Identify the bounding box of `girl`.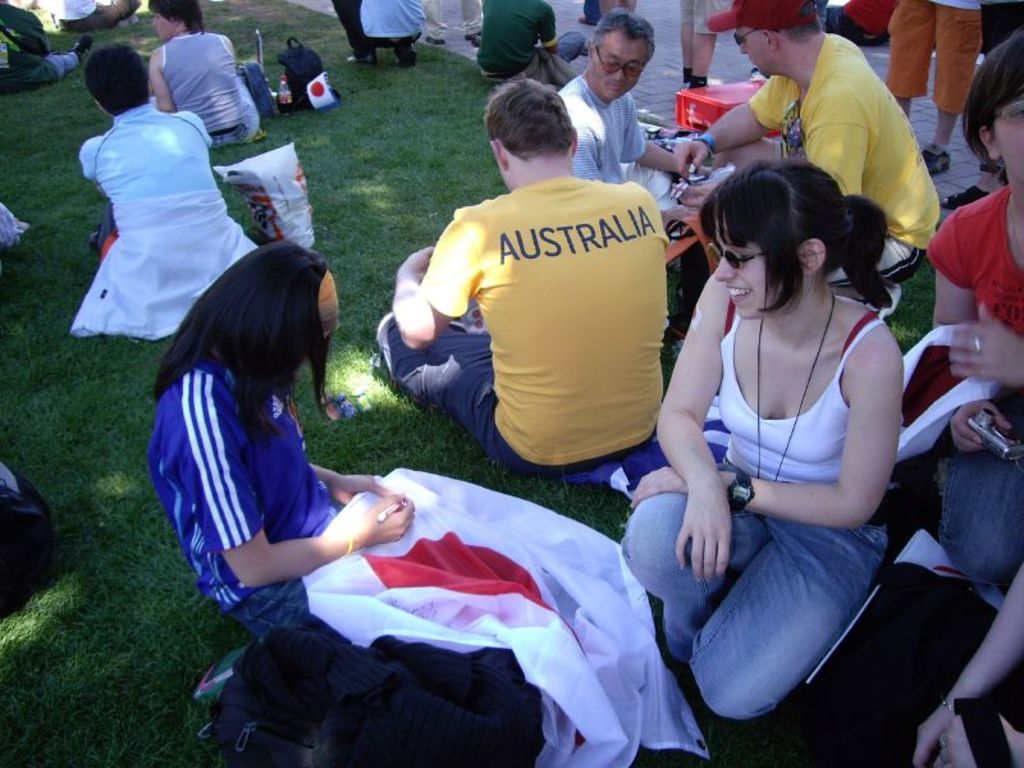
[148,243,672,765].
